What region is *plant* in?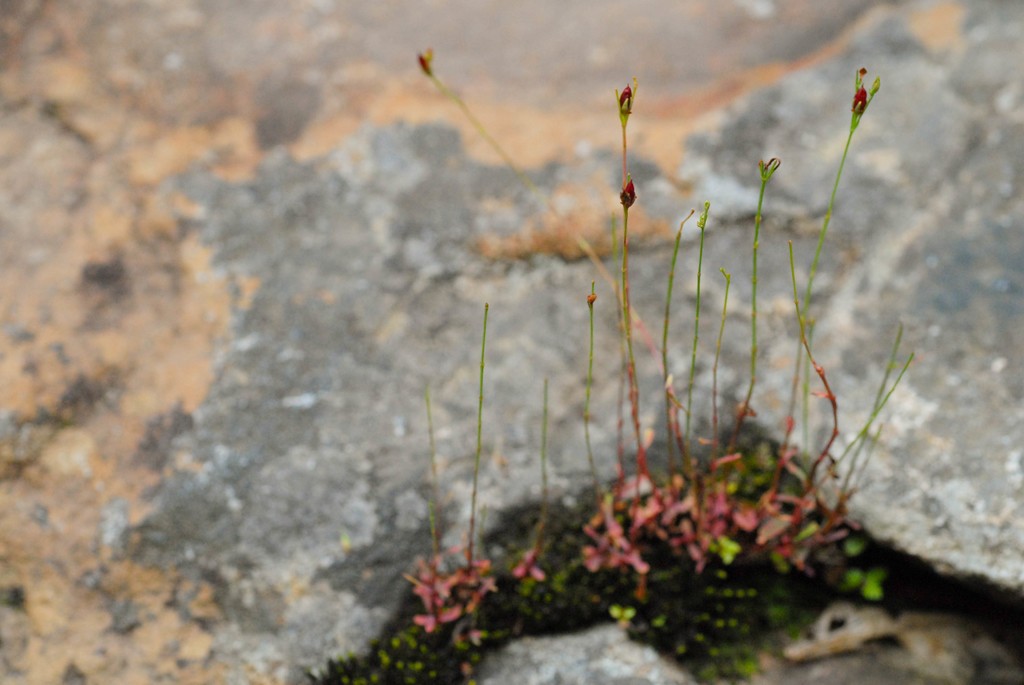
(x1=755, y1=69, x2=878, y2=516).
